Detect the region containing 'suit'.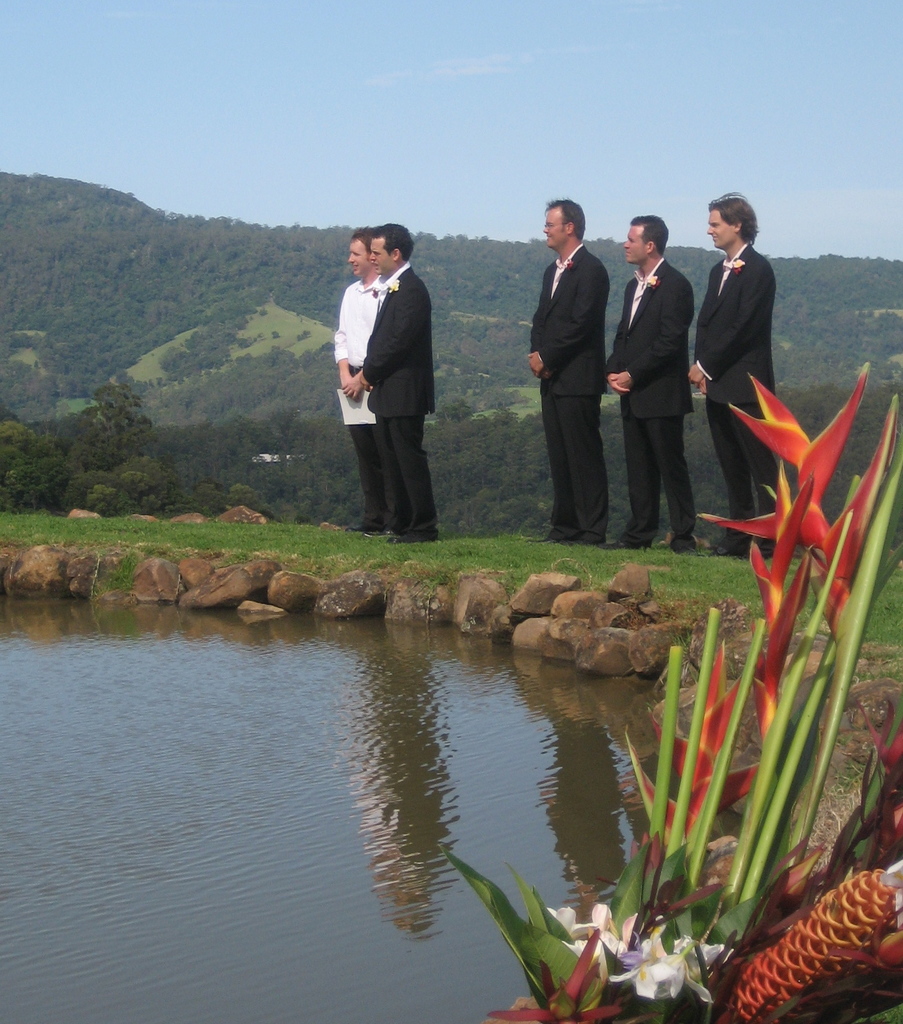
339,227,453,522.
